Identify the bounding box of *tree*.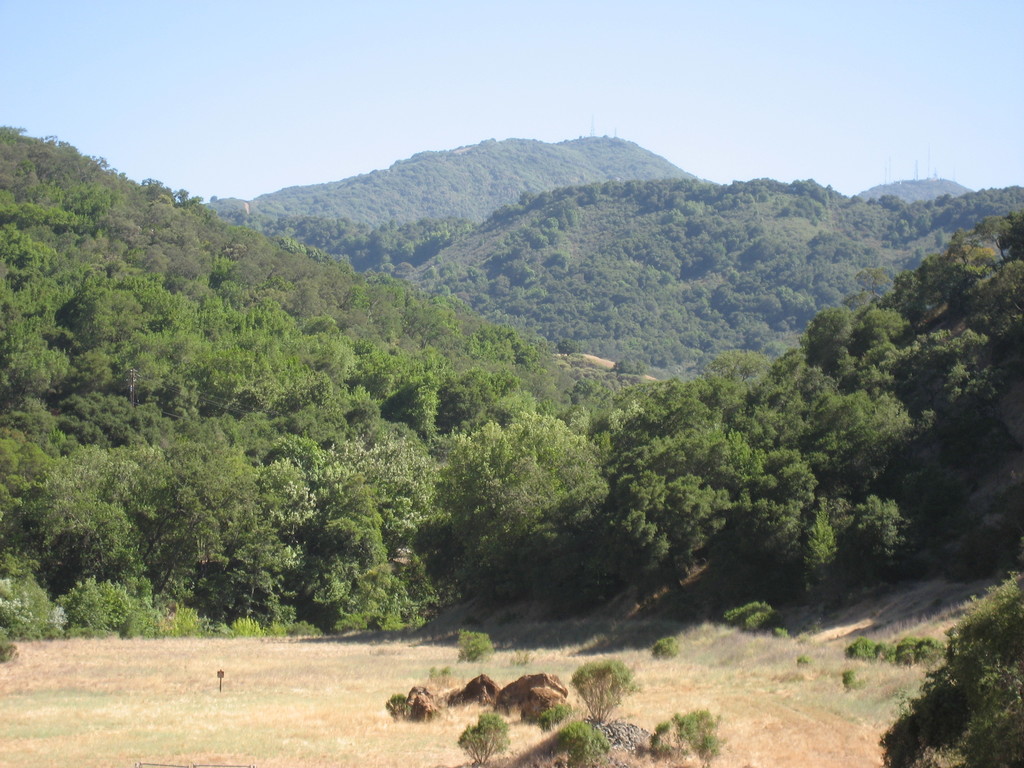
166,604,217,638.
